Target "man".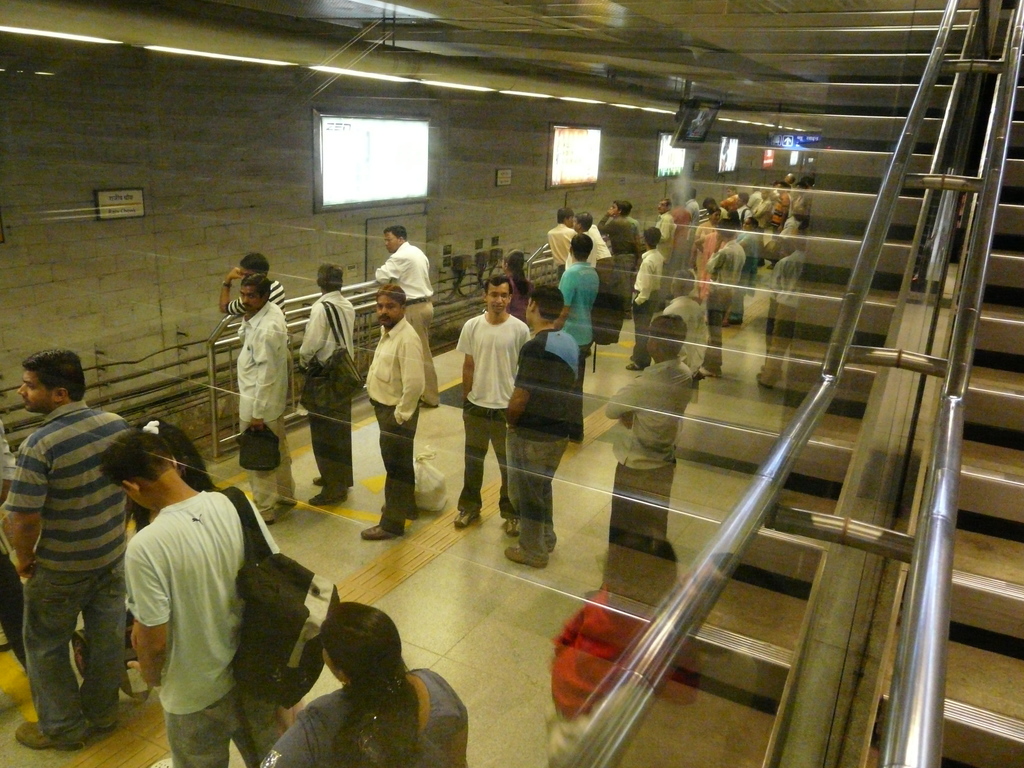
Target region: {"left": 600, "top": 202, "right": 646, "bottom": 313}.
